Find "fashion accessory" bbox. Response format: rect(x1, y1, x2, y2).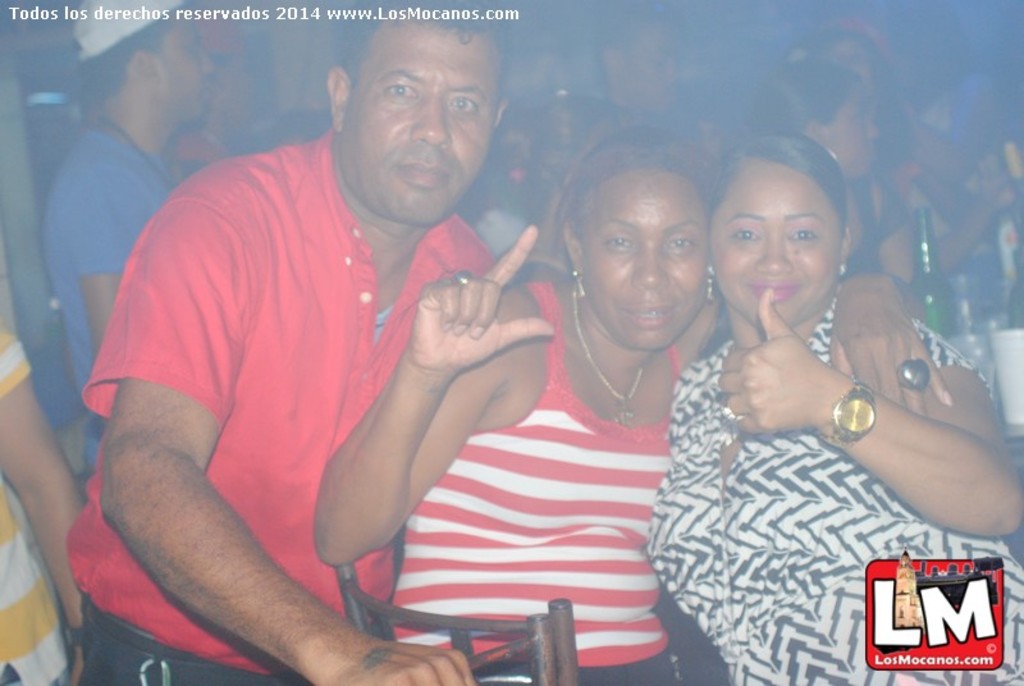
rect(572, 285, 645, 430).
